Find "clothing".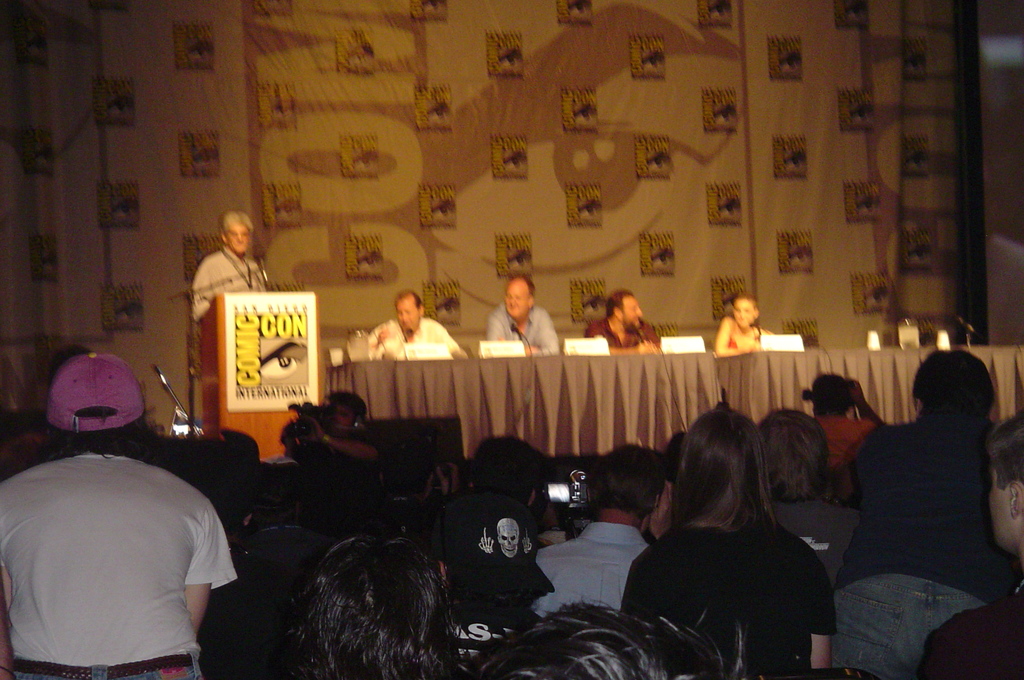
<region>584, 320, 662, 349</region>.
